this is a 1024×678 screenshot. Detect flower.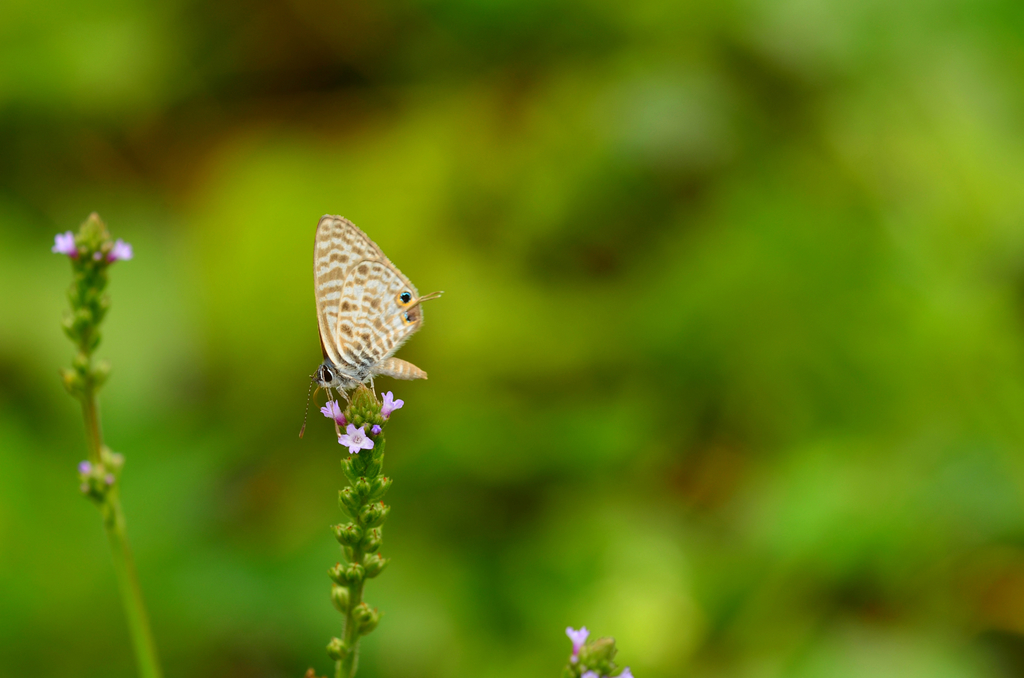
rect(381, 391, 404, 419).
